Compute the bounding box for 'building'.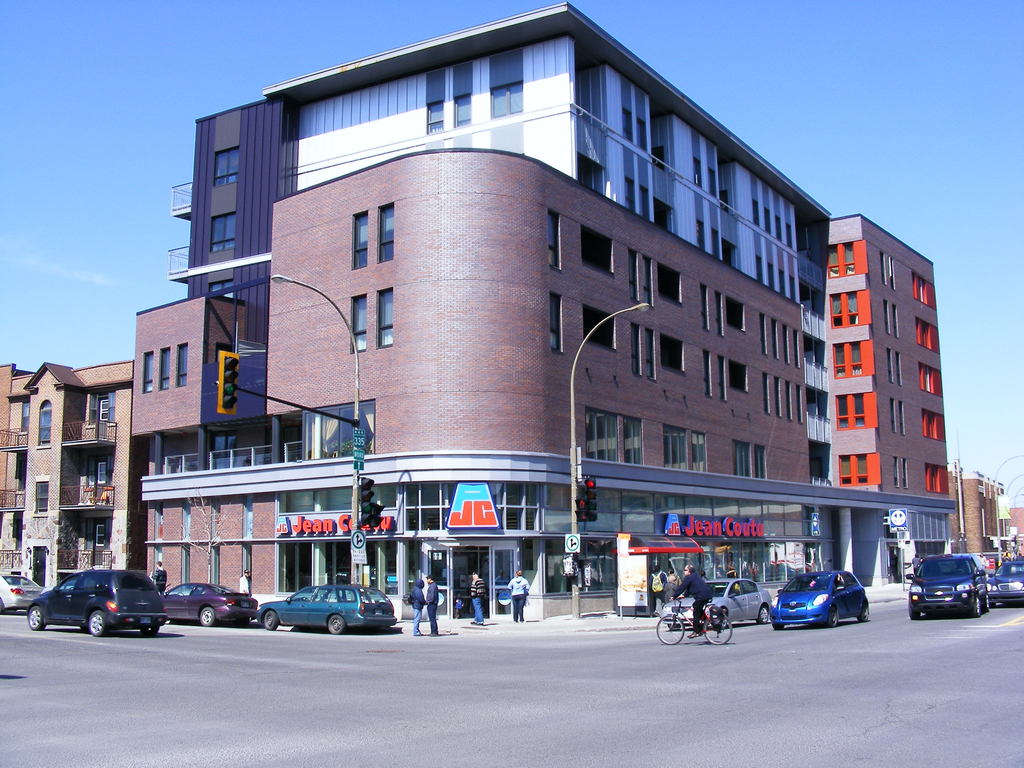
crop(0, 351, 135, 622).
